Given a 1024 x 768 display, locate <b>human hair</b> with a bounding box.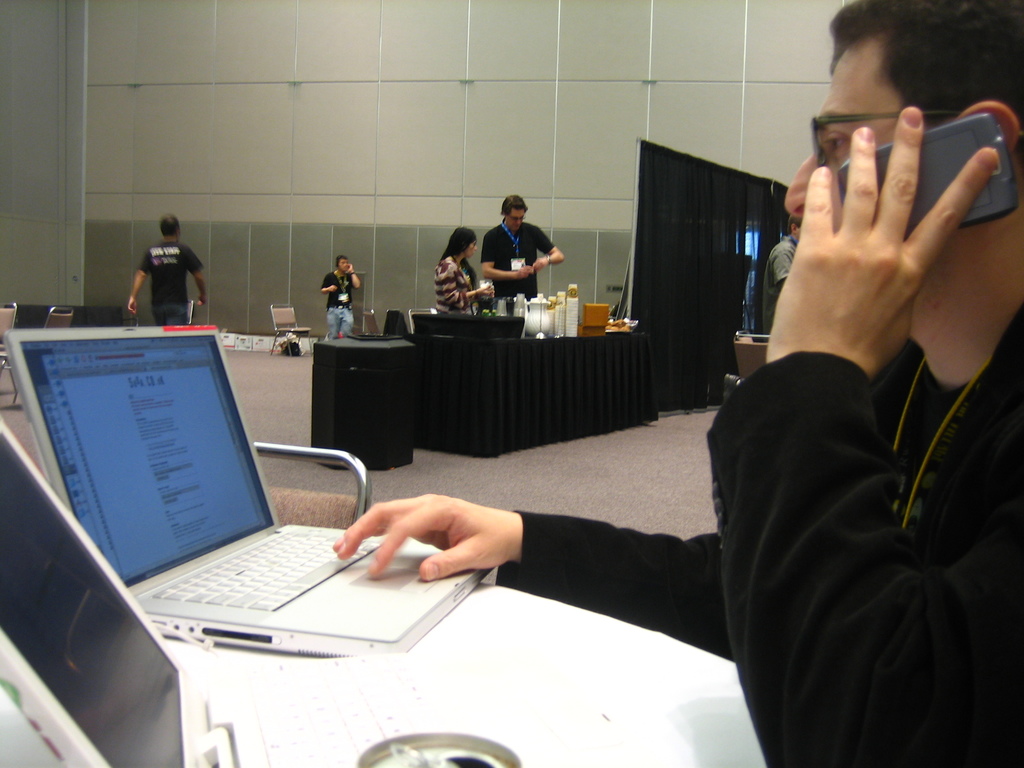
Located: locate(440, 227, 477, 285).
